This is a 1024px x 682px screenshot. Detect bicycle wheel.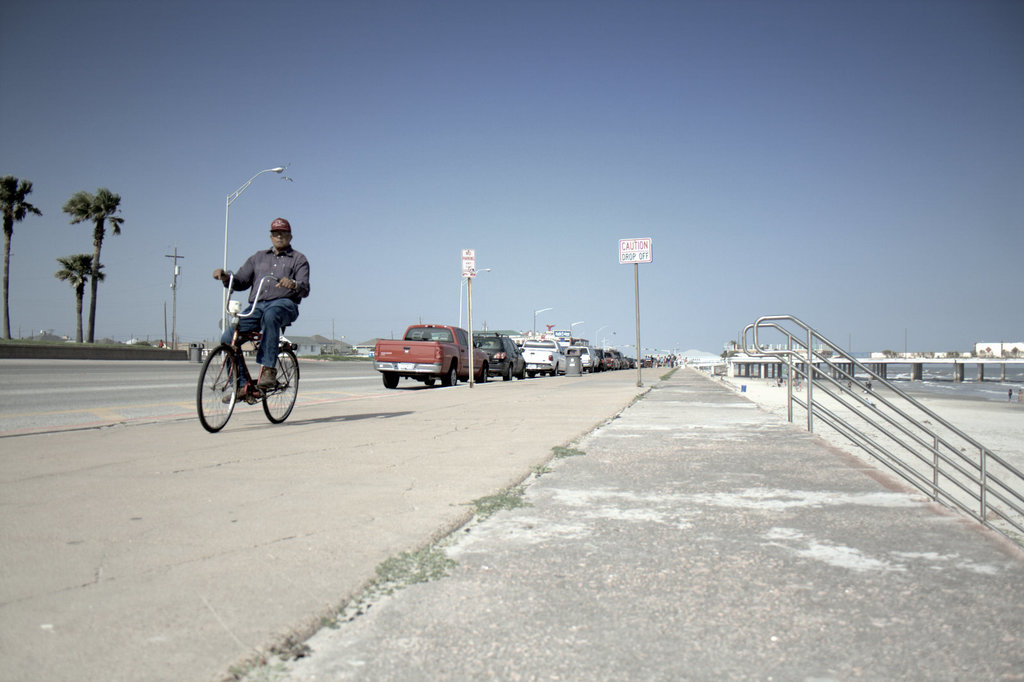
box(197, 347, 236, 432).
